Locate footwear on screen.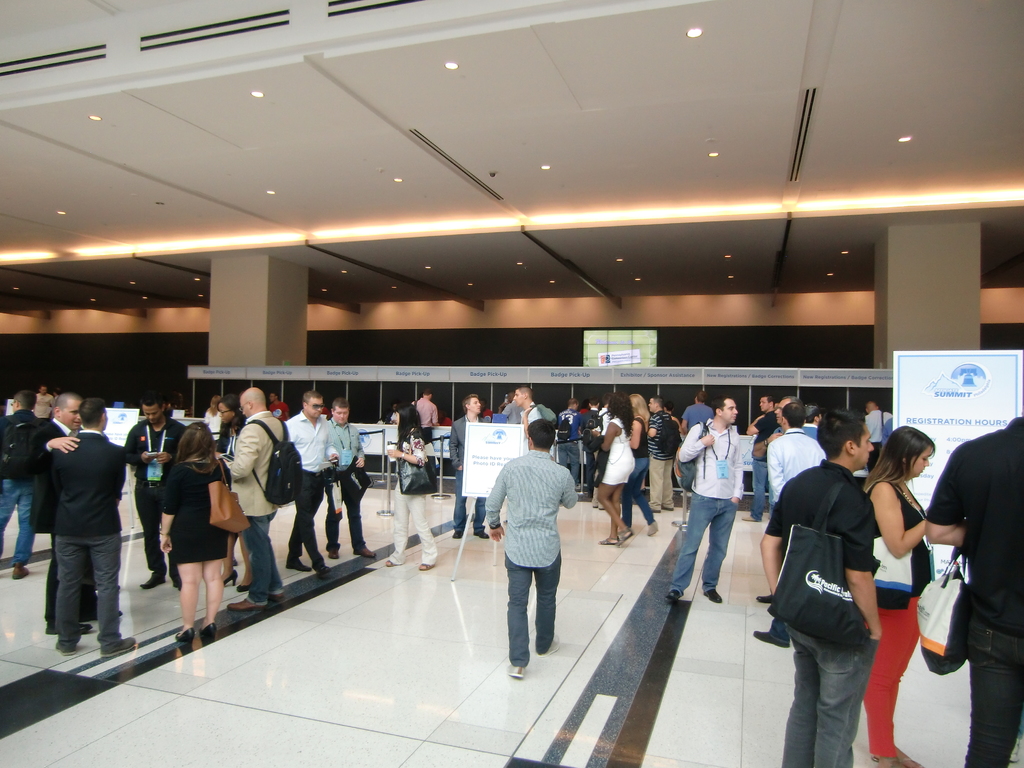
On screen at locate(374, 559, 392, 565).
